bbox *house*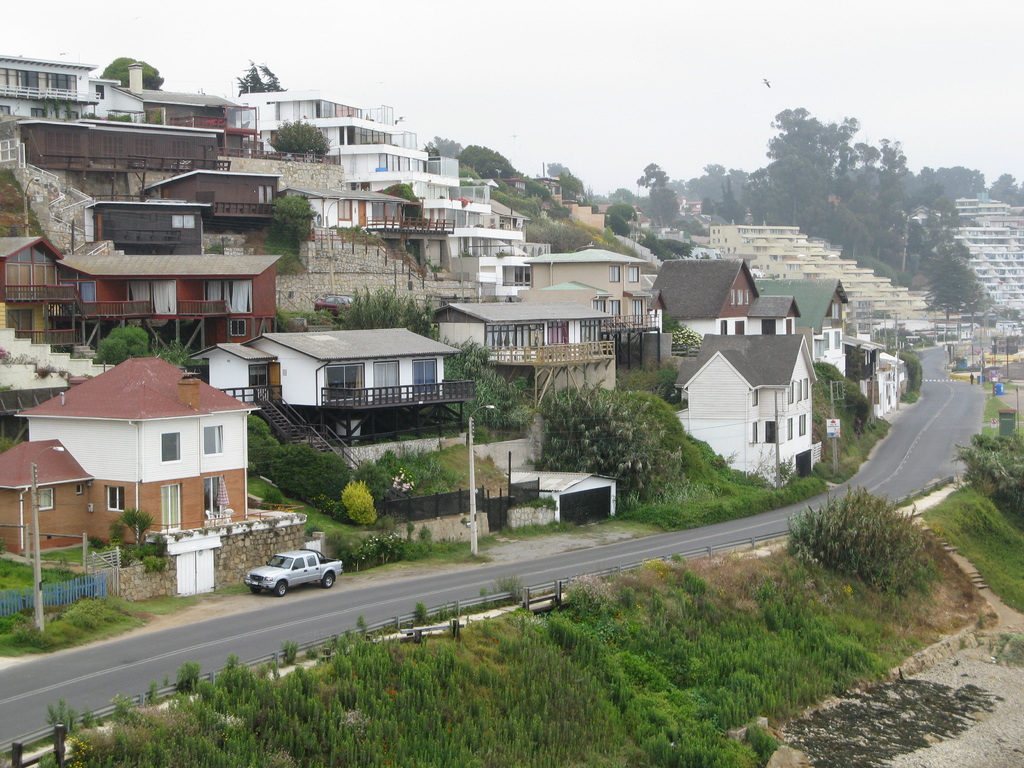
BBox(239, 326, 463, 412)
